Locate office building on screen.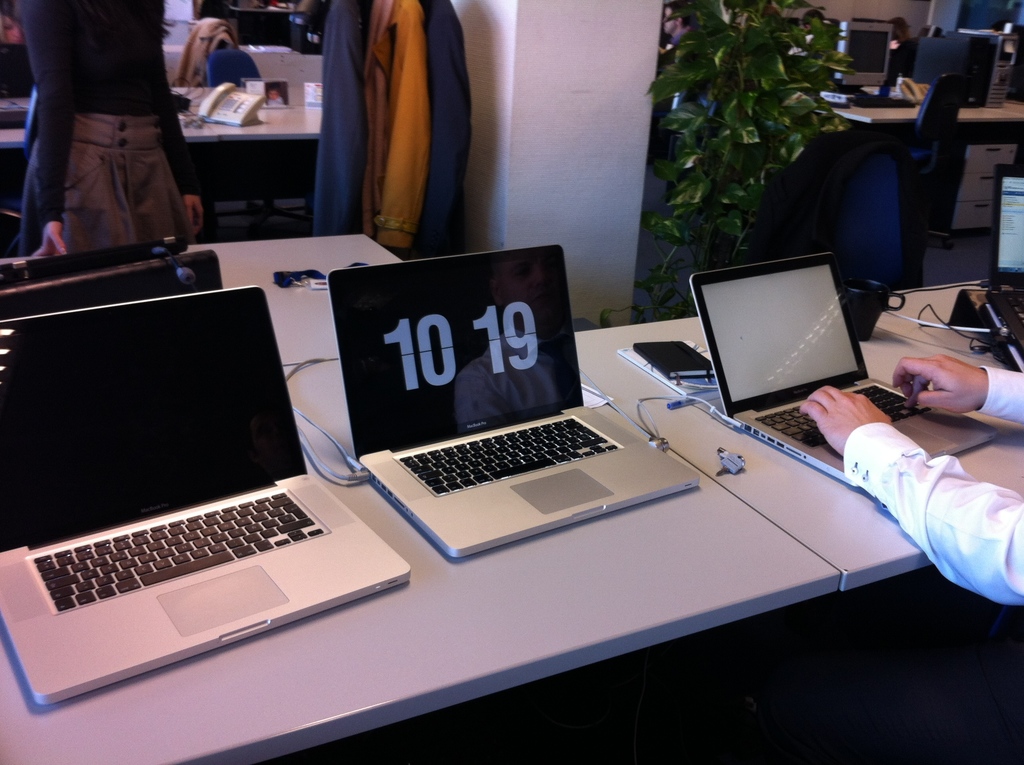
On screen at box(43, 0, 1002, 759).
